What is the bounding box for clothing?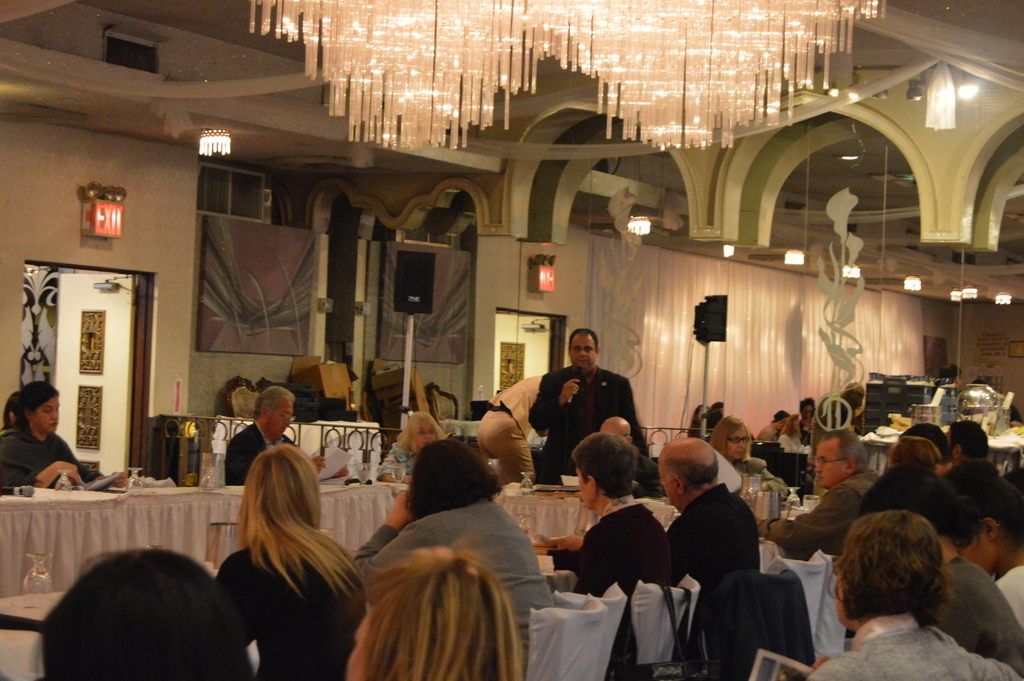
{"x1": 0, "y1": 423, "x2": 96, "y2": 493}.
